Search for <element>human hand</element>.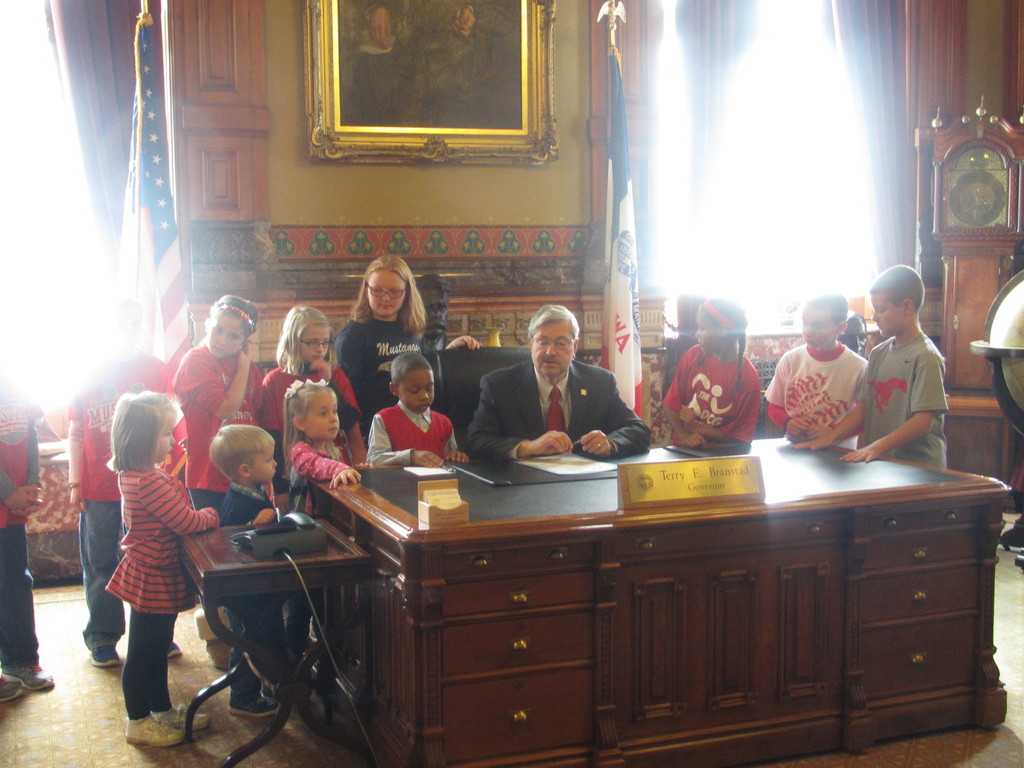
Found at BBox(445, 333, 481, 352).
